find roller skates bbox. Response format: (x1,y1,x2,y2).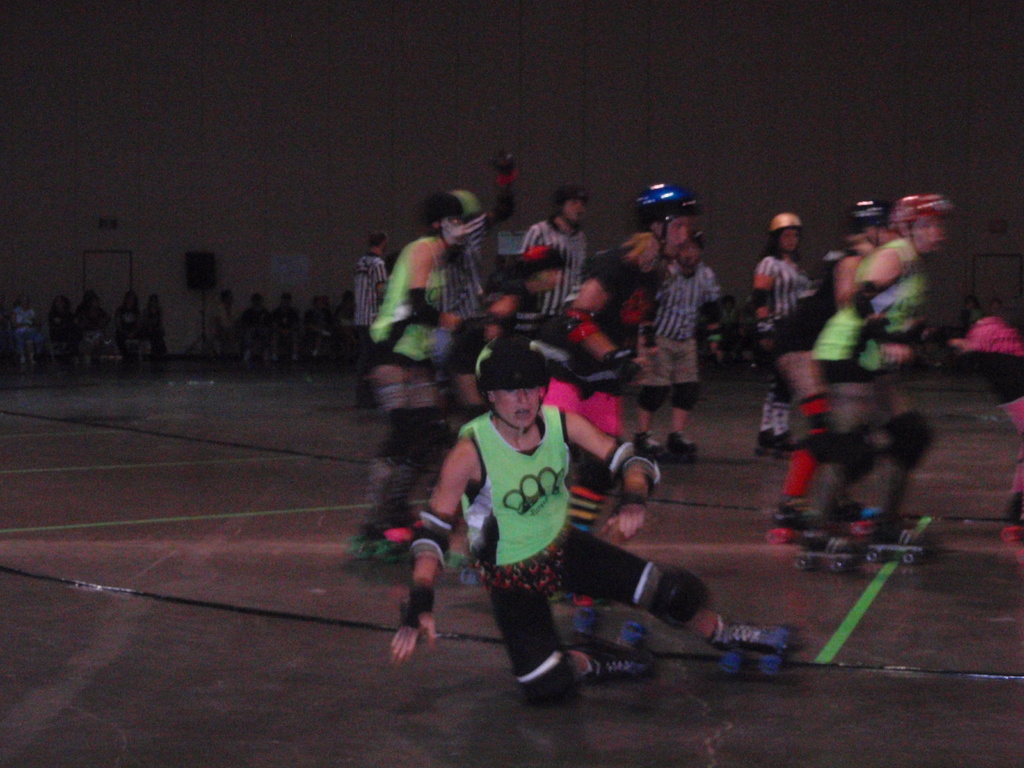
(769,494,824,540).
